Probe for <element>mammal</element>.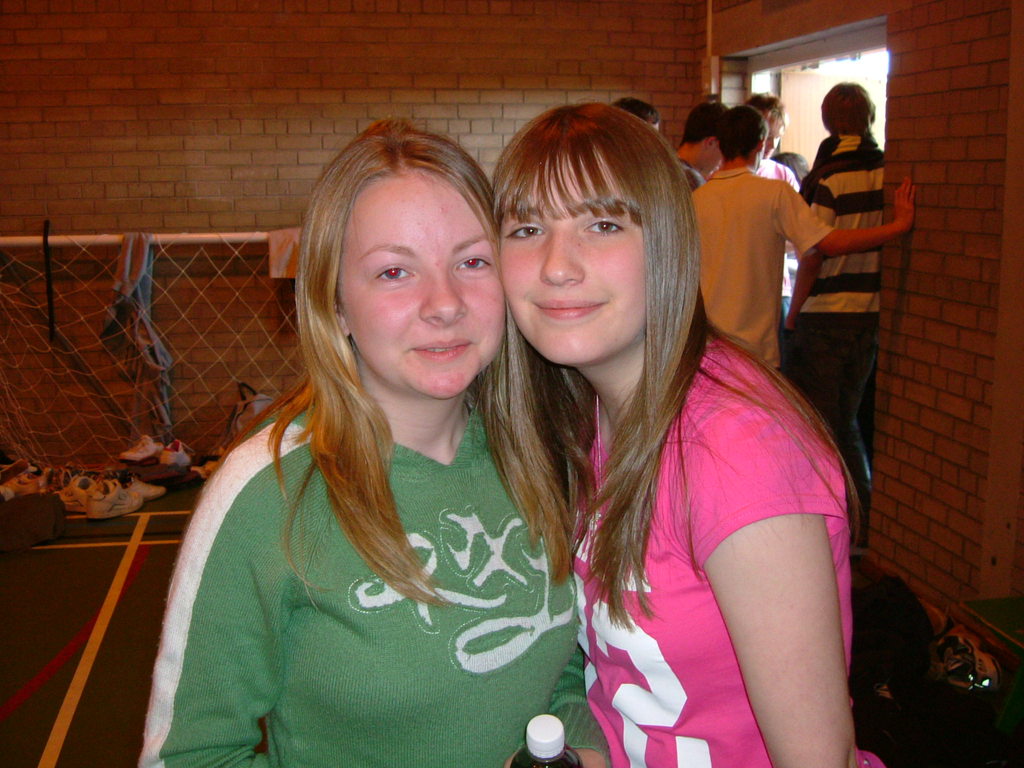
Probe result: (x1=492, y1=101, x2=890, y2=767).
